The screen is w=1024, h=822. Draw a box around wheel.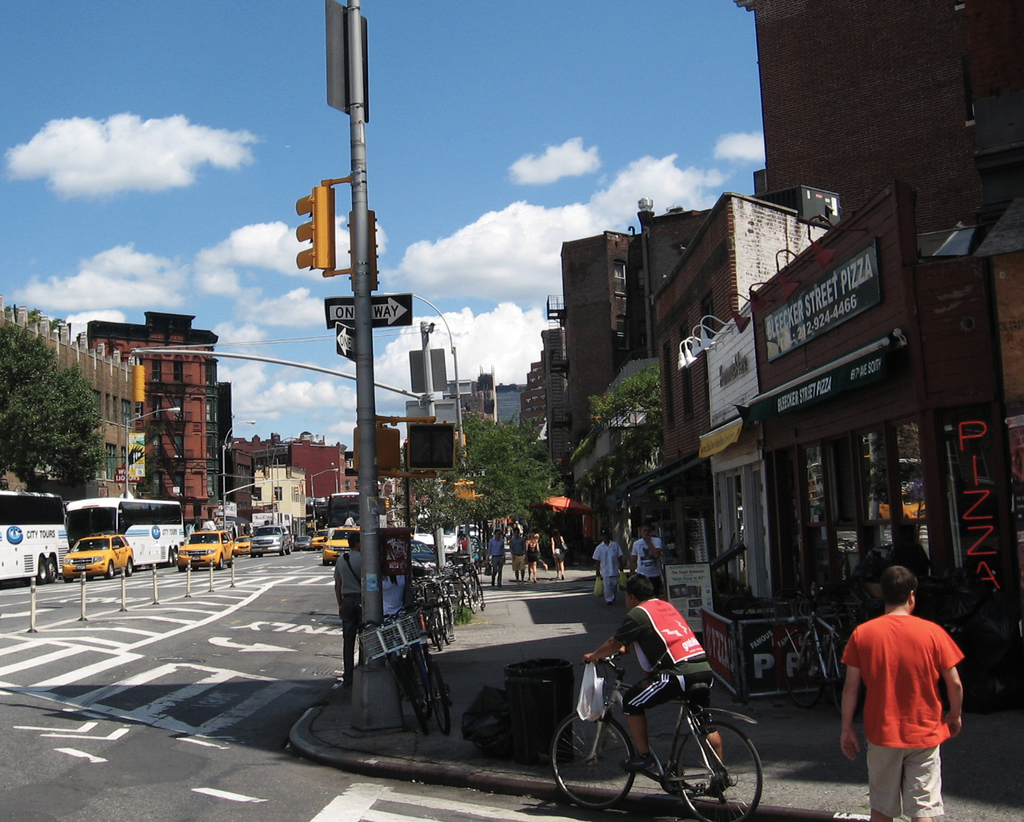
<region>425, 660, 453, 735</region>.
